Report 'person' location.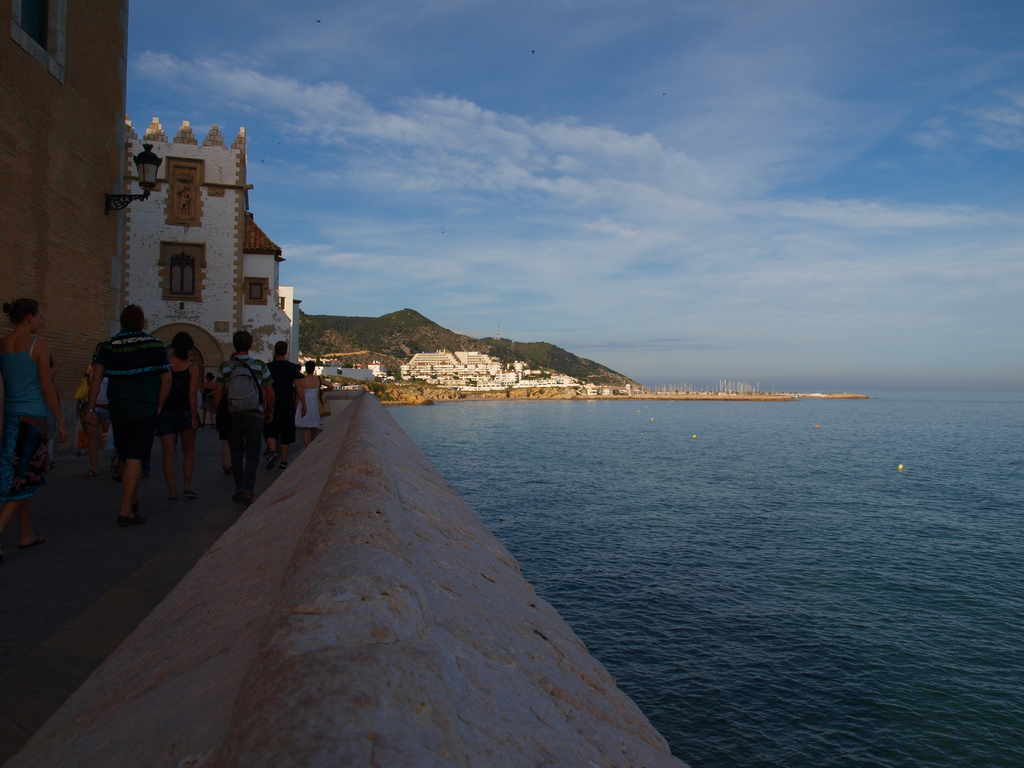
Report: pyautogui.locateOnScreen(76, 301, 164, 520).
